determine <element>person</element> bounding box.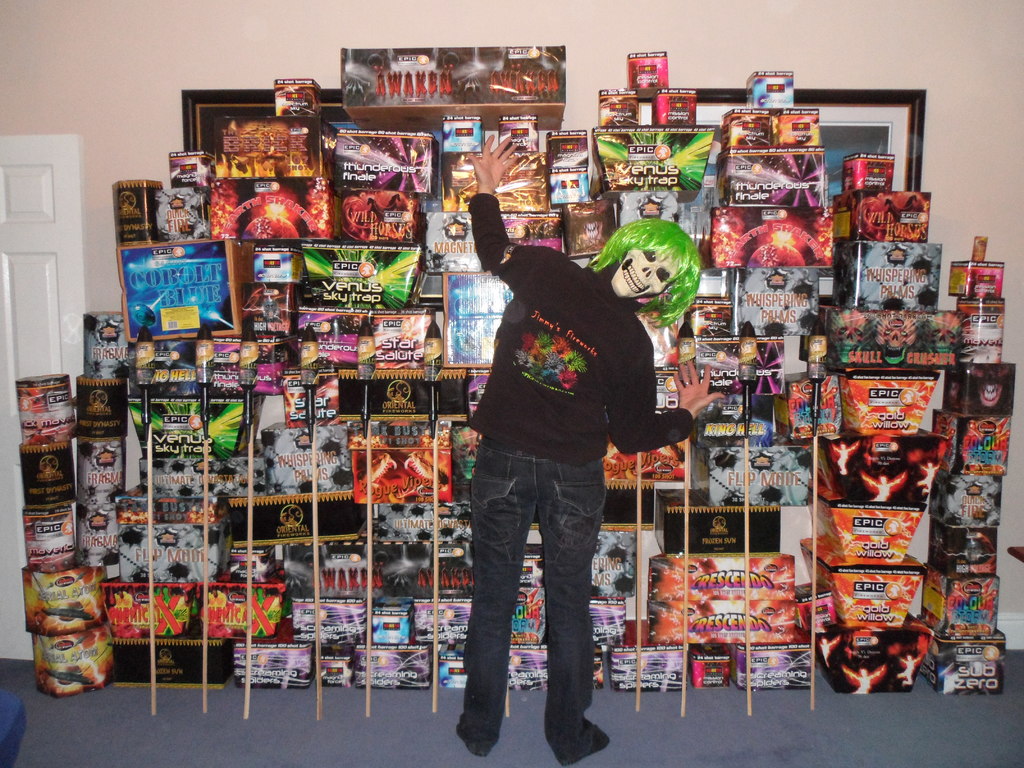
Determined: 456,137,724,767.
